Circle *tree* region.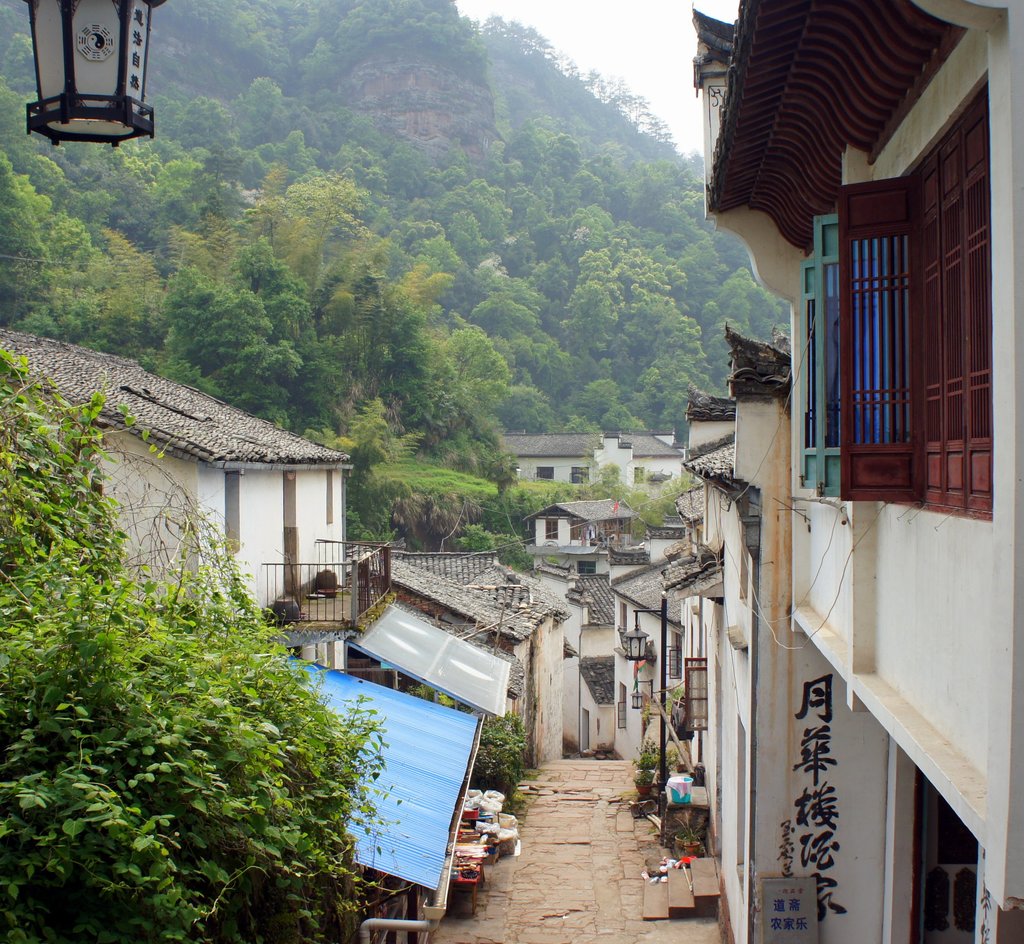
Region: Rect(15, 374, 404, 916).
